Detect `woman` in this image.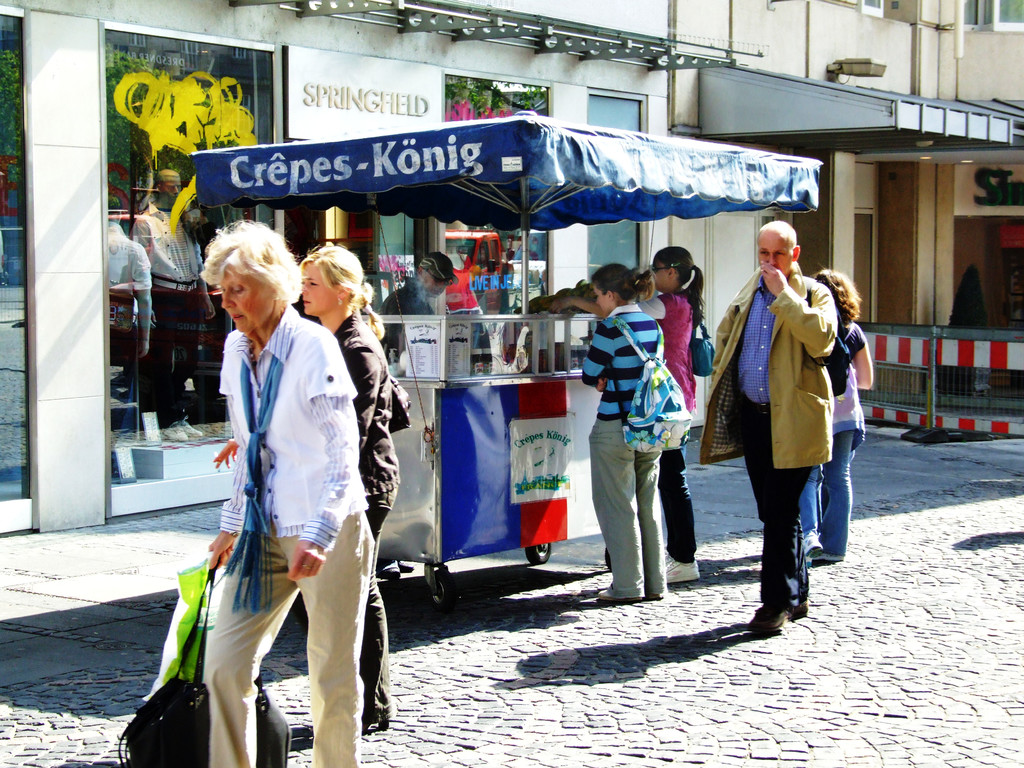
Detection: [left=186, top=213, right=395, bottom=767].
